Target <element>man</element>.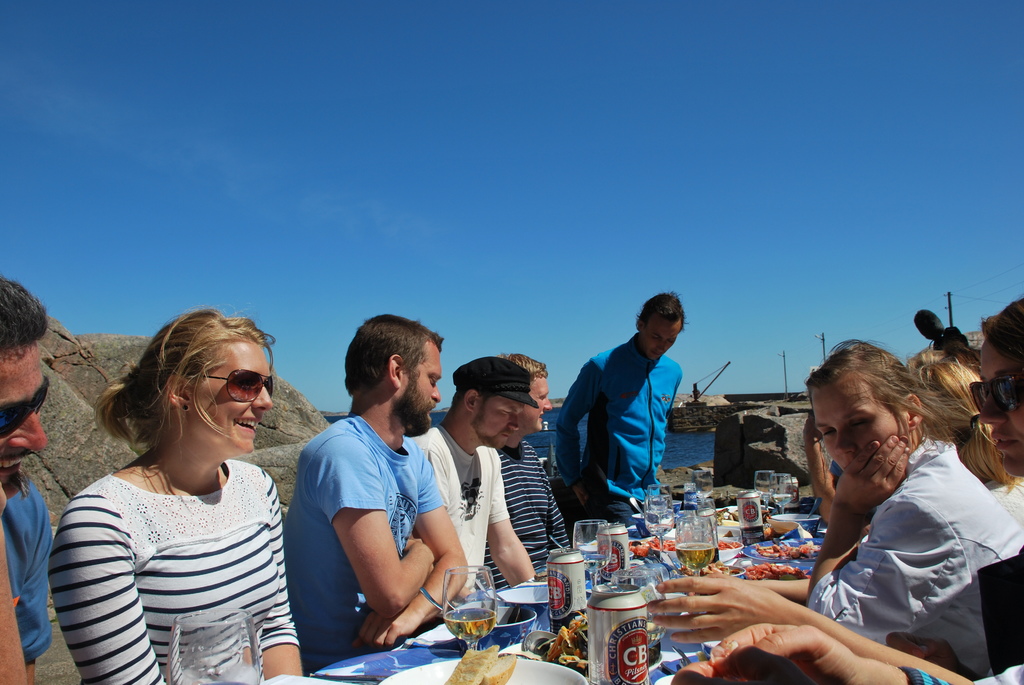
Target region: [left=0, top=270, right=79, bottom=684].
